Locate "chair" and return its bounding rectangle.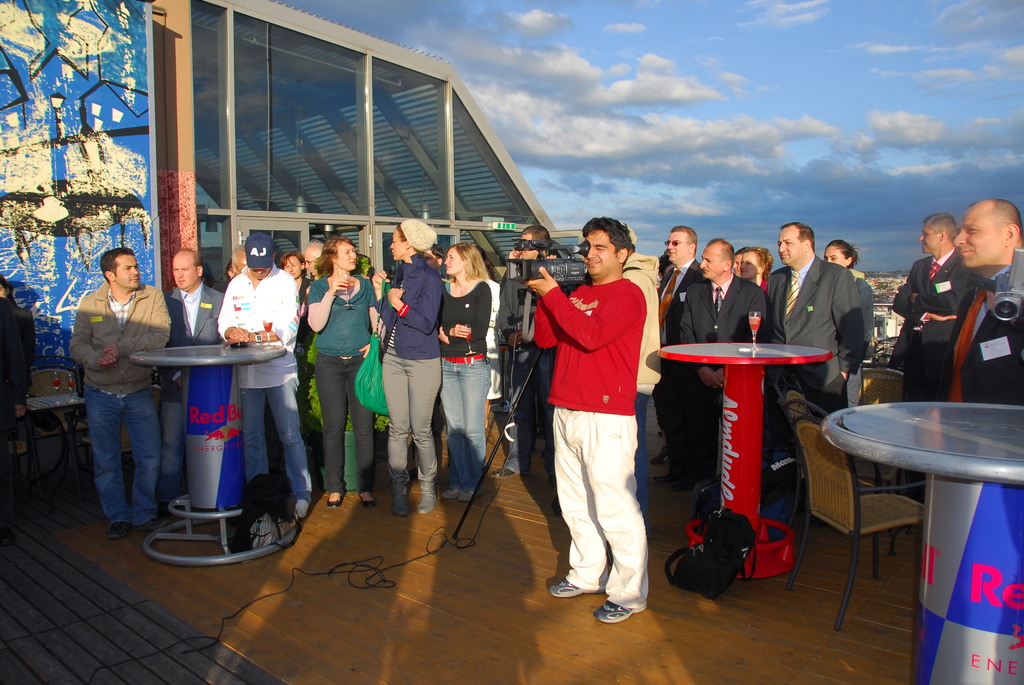
left=829, top=354, right=1010, bottom=668.
